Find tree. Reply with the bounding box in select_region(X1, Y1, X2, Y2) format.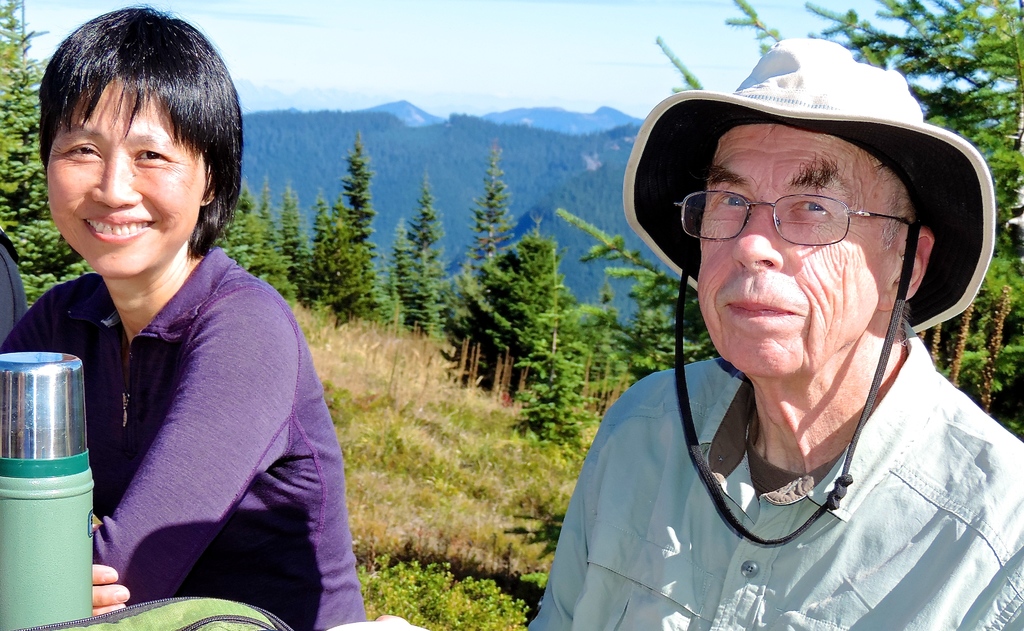
select_region(214, 178, 262, 266).
